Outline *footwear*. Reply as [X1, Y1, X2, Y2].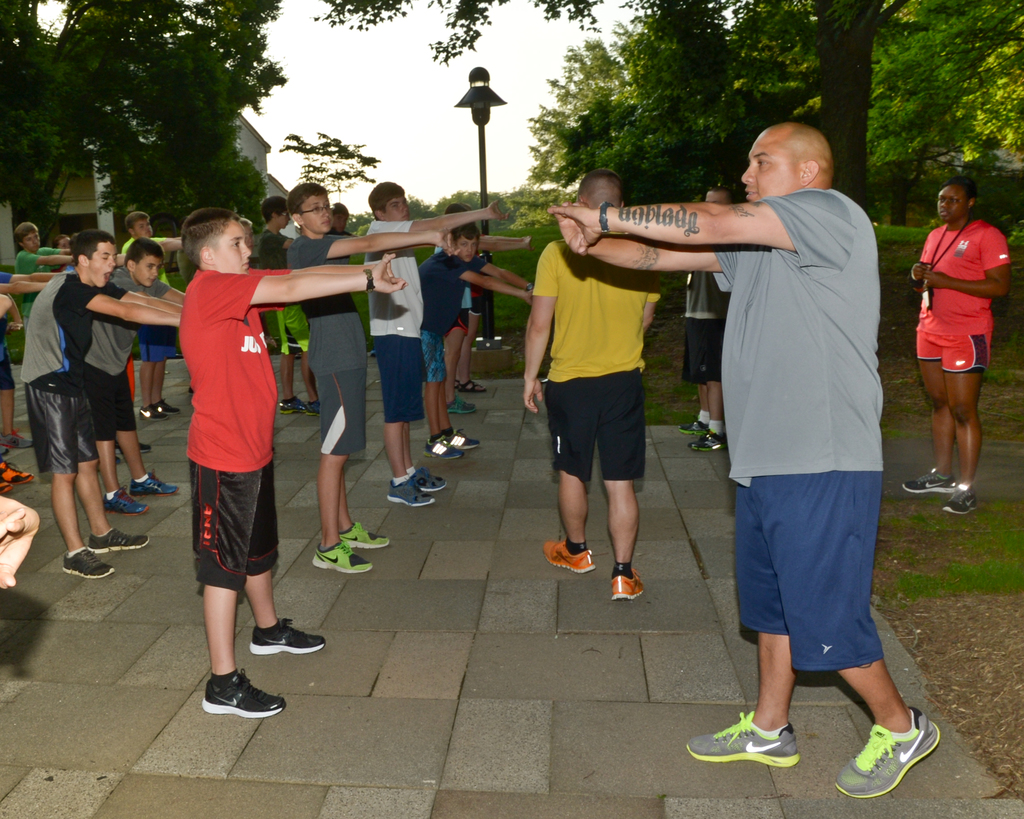
[293, 402, 314, 418].
